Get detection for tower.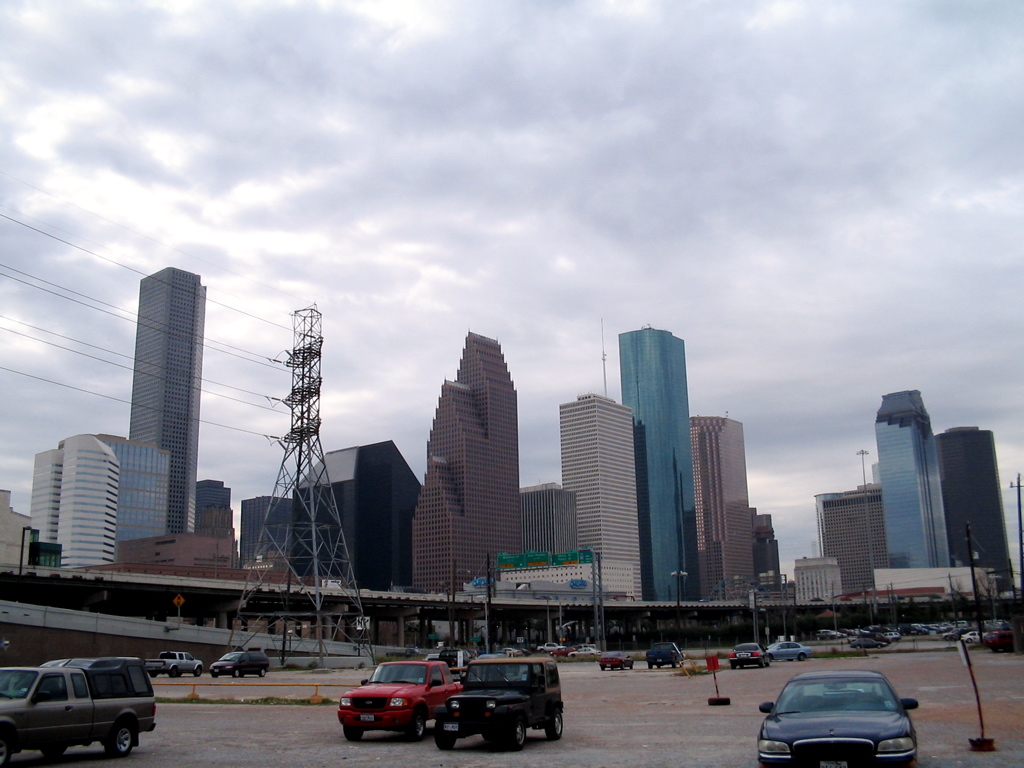
Detection: (x1=79, y1=431, x2=169, y2=545).
